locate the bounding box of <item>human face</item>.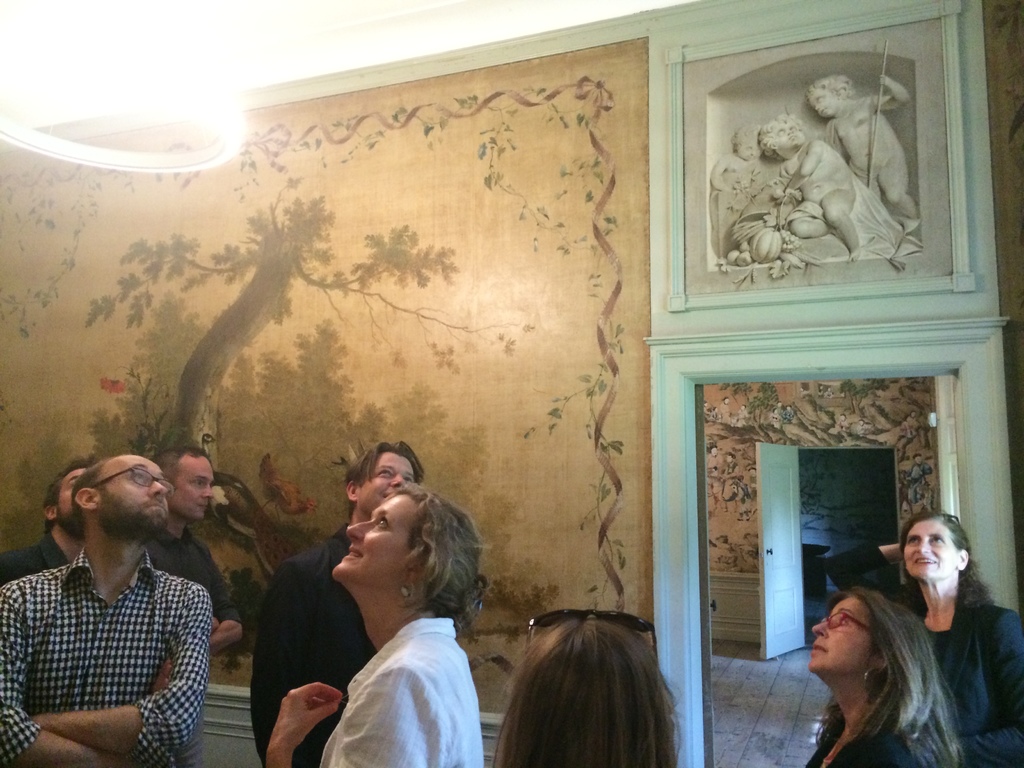
Bounding box: [left=168, top=458, right=214, bottom=522].
